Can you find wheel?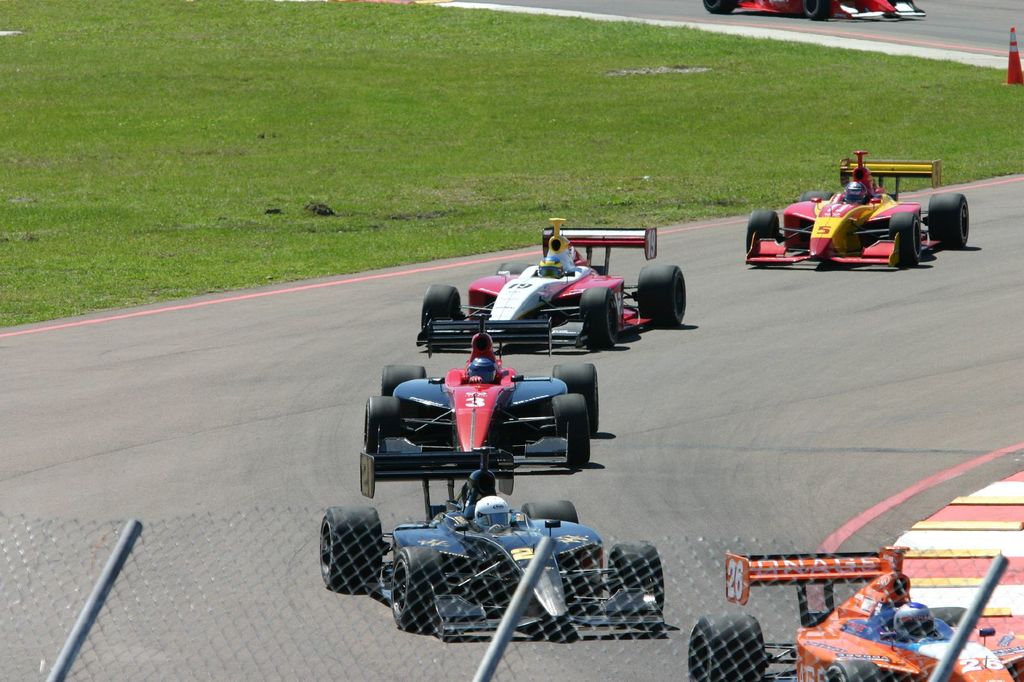
Yes, bounding box: [380,363,426,395].
